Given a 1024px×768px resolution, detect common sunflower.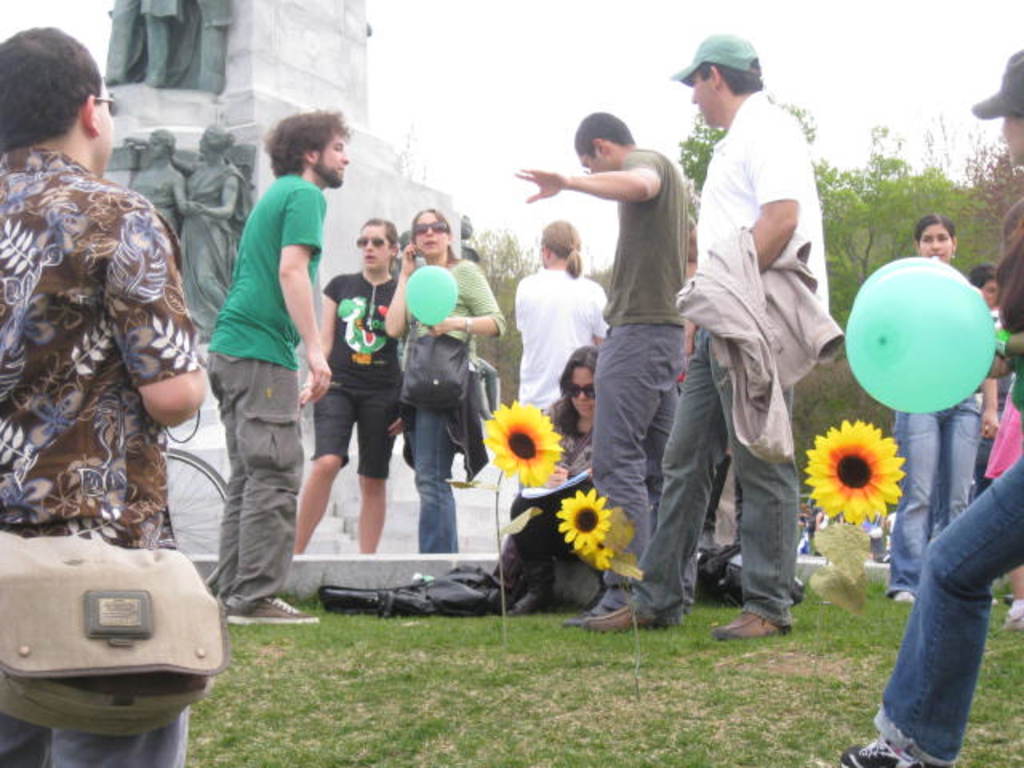
{"x1": 486, "y1": 394, "x2": 566, "y2": 496}.
